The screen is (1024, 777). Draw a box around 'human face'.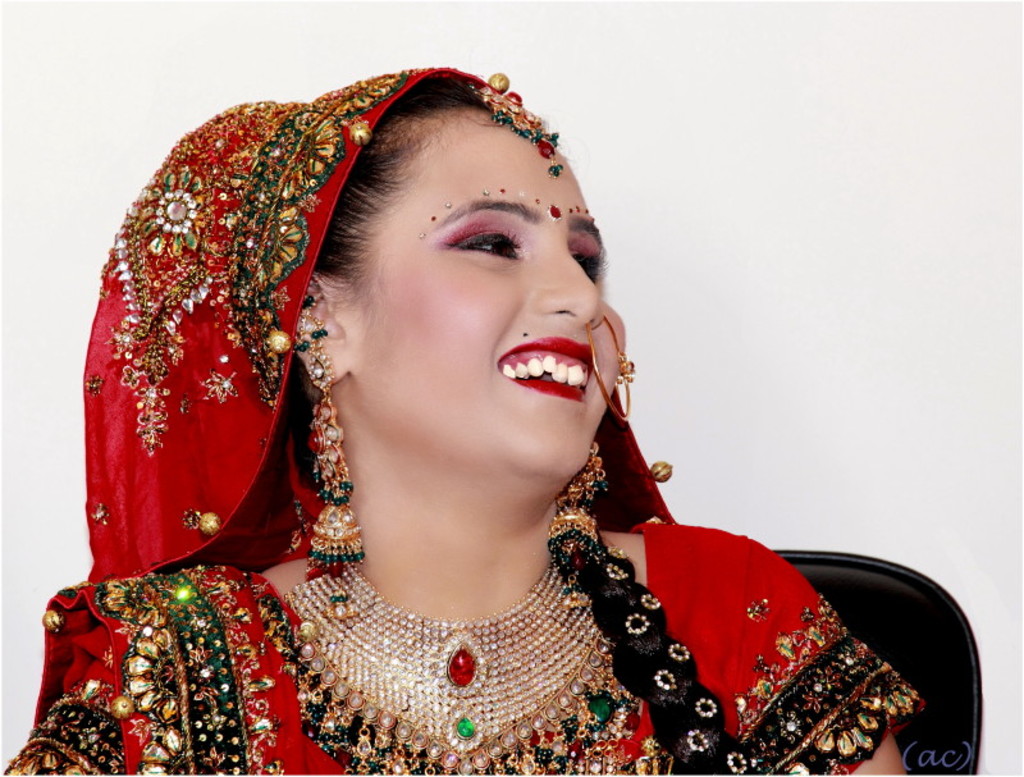
[343, 114, 623, 488].
